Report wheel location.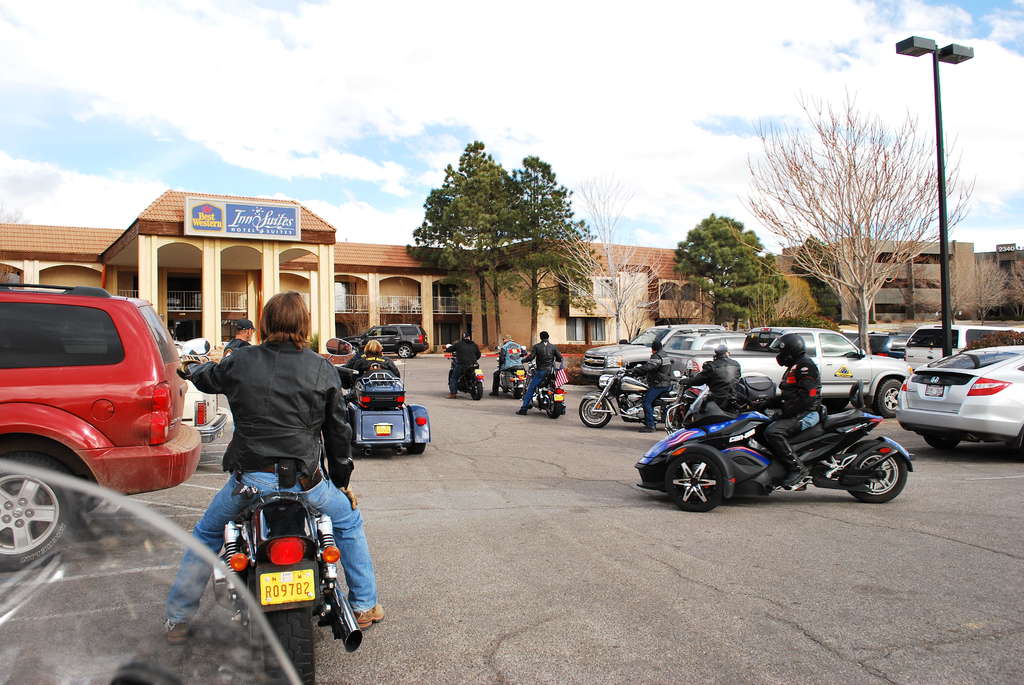
Report: 878 380 900 416.
